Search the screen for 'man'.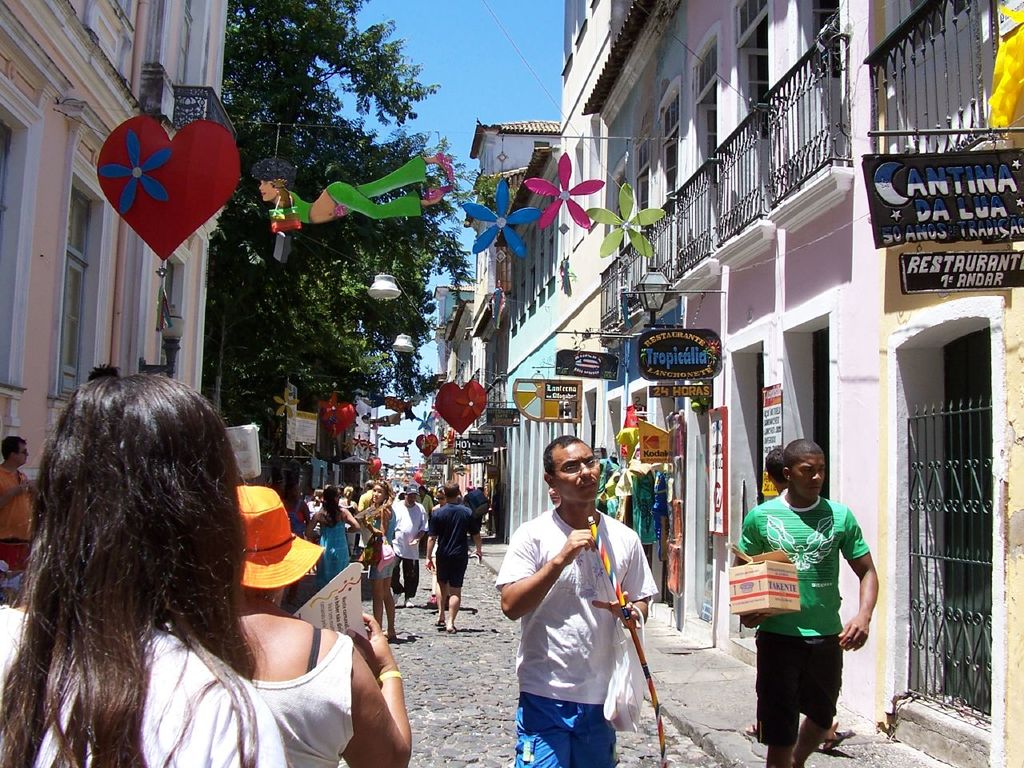
Found at x1=734 y1=441 x2=875 y2=767.
